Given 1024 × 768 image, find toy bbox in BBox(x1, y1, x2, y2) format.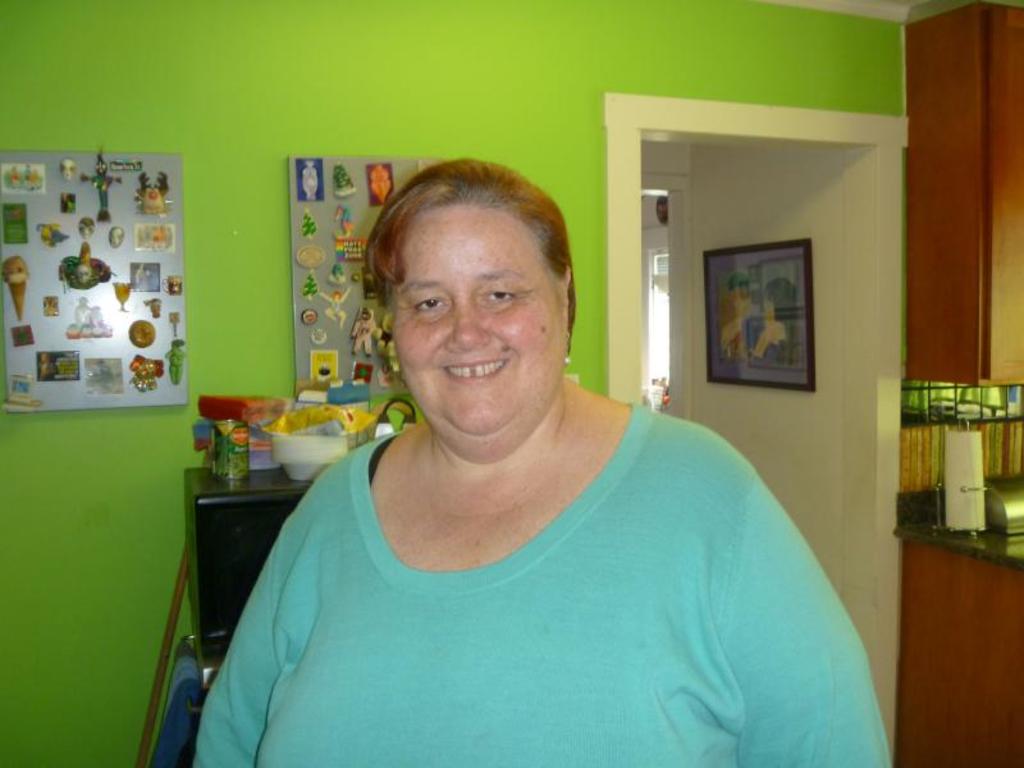
BBox(142, 296, 164, 317).
